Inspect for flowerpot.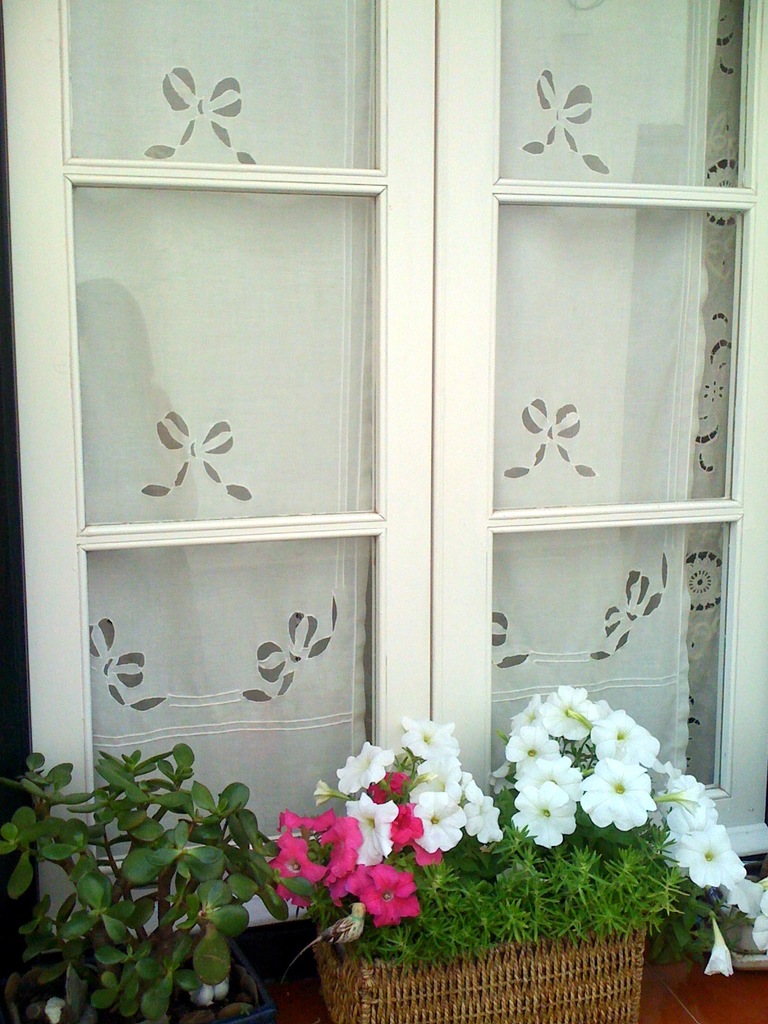
Inspection: bbox=(269, 801, 709, 1007).
